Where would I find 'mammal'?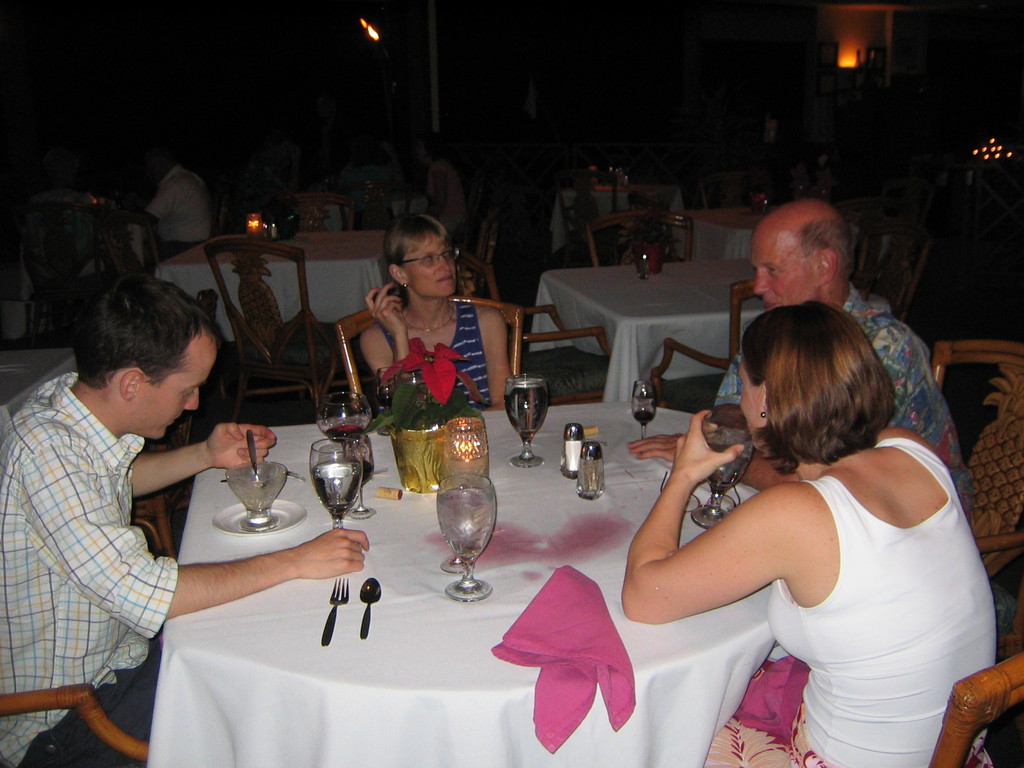
At <bbox>131, 147, 218, 257</bbox>.
